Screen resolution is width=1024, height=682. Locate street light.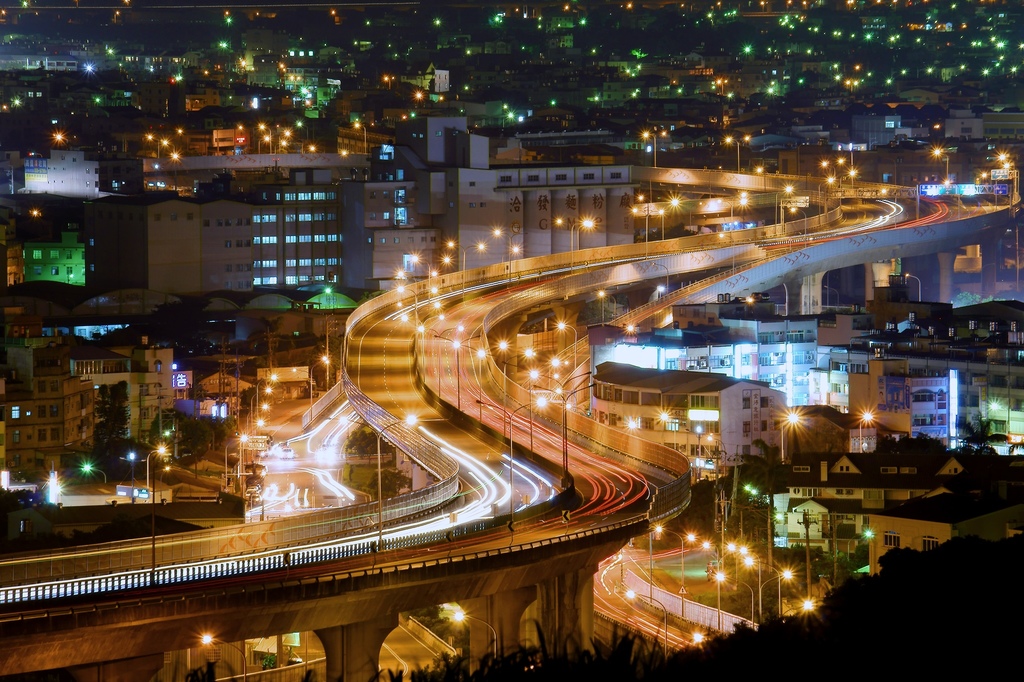
locate(712, 571, 763, 635).
